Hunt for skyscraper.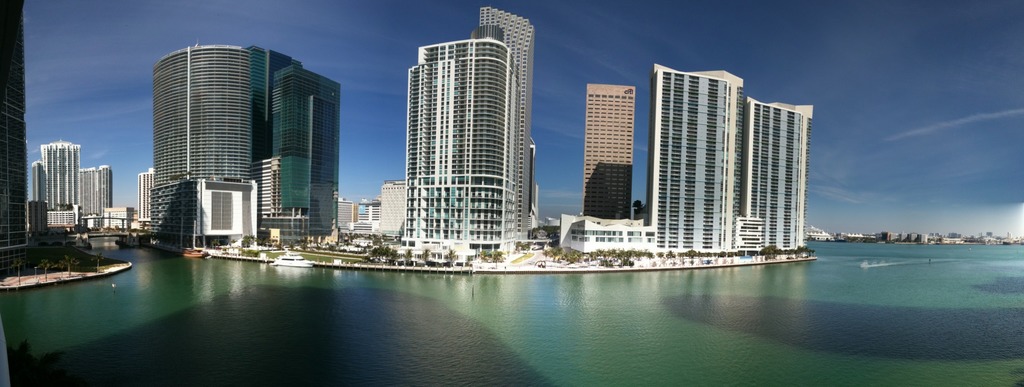
Hunted down at left=583, top=81, right=627, bottom=219.
